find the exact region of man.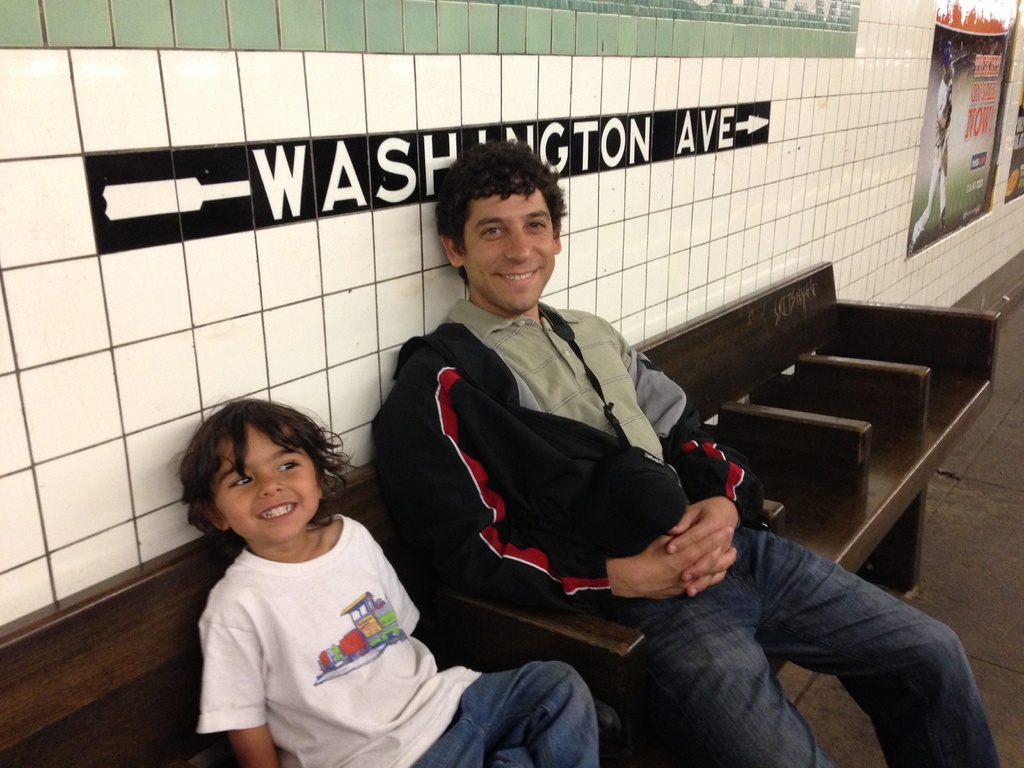
Exact region: pyautogui.locateOnScreen(908, 40, 954, 257).
